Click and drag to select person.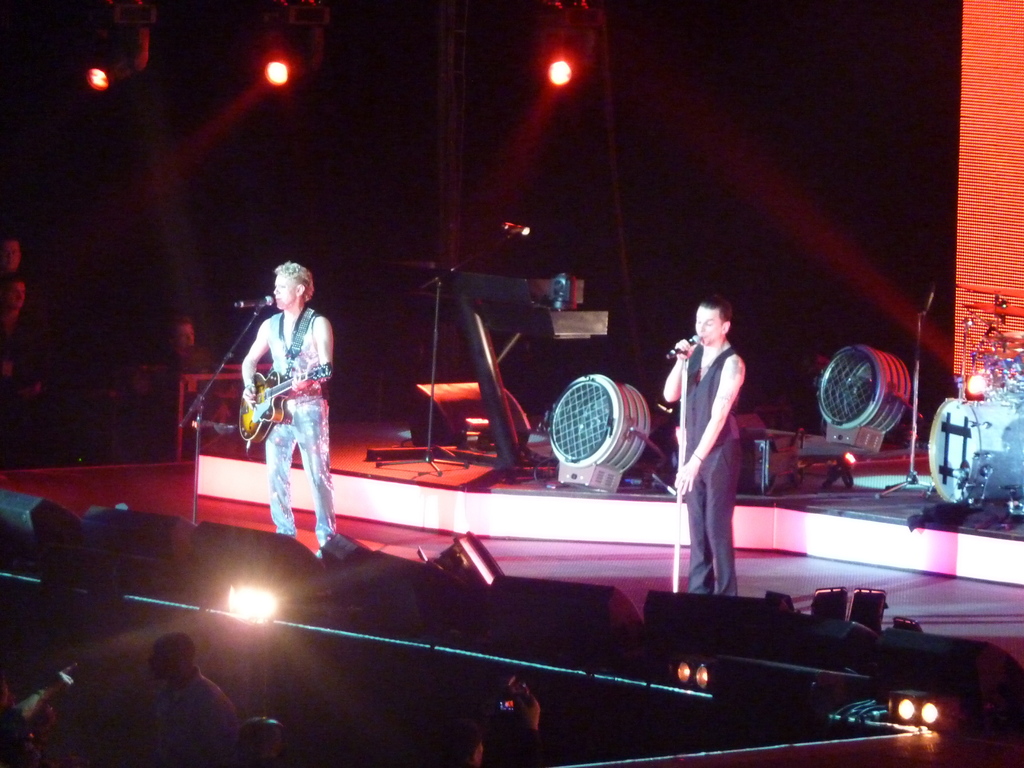
Selection: [157,319,204,360].
